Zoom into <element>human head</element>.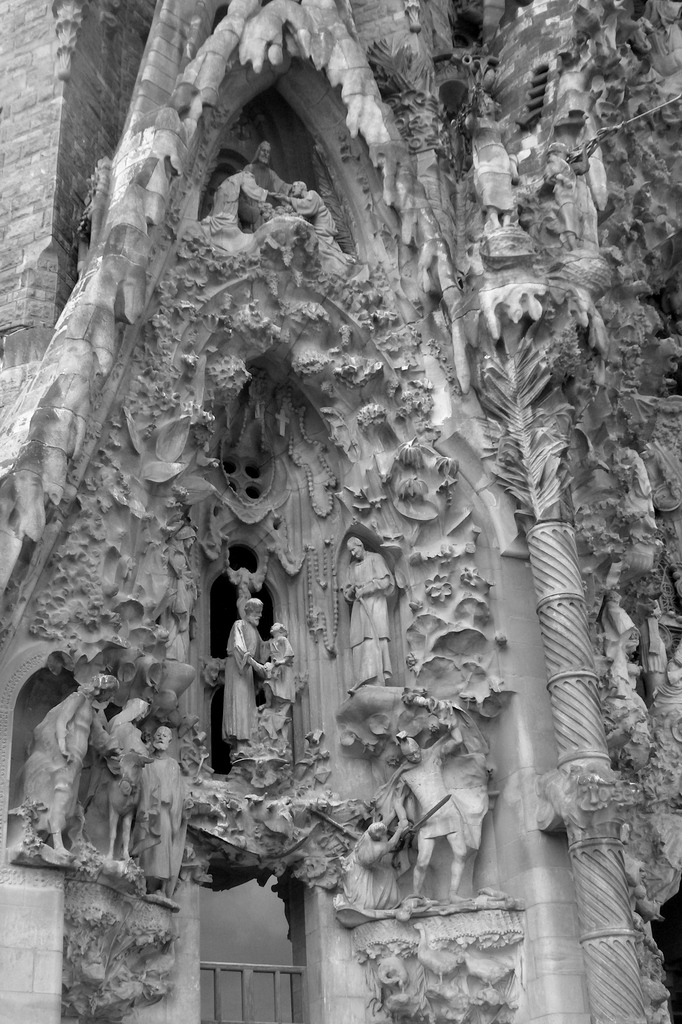
Zoom target: (260, 138, 273, 163).
